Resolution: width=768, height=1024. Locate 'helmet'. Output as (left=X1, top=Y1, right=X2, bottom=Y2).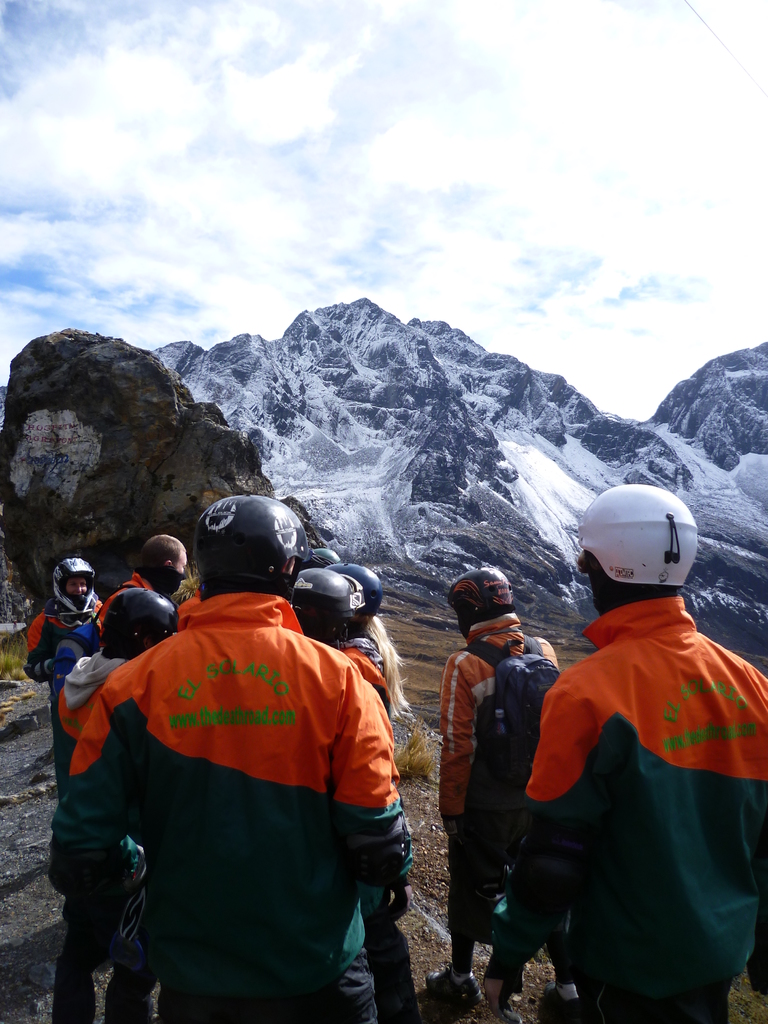
(left=101, top=588, right=180, bottom=657).
